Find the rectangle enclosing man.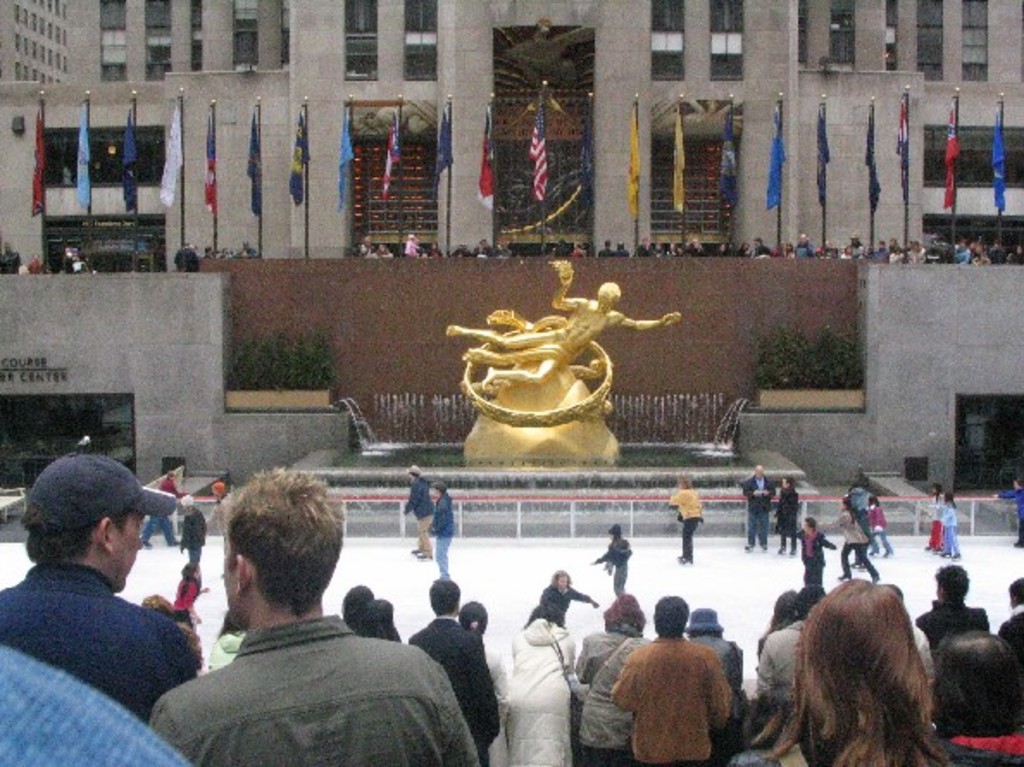
x1=684 y1=610 x2=743 y2=717.
